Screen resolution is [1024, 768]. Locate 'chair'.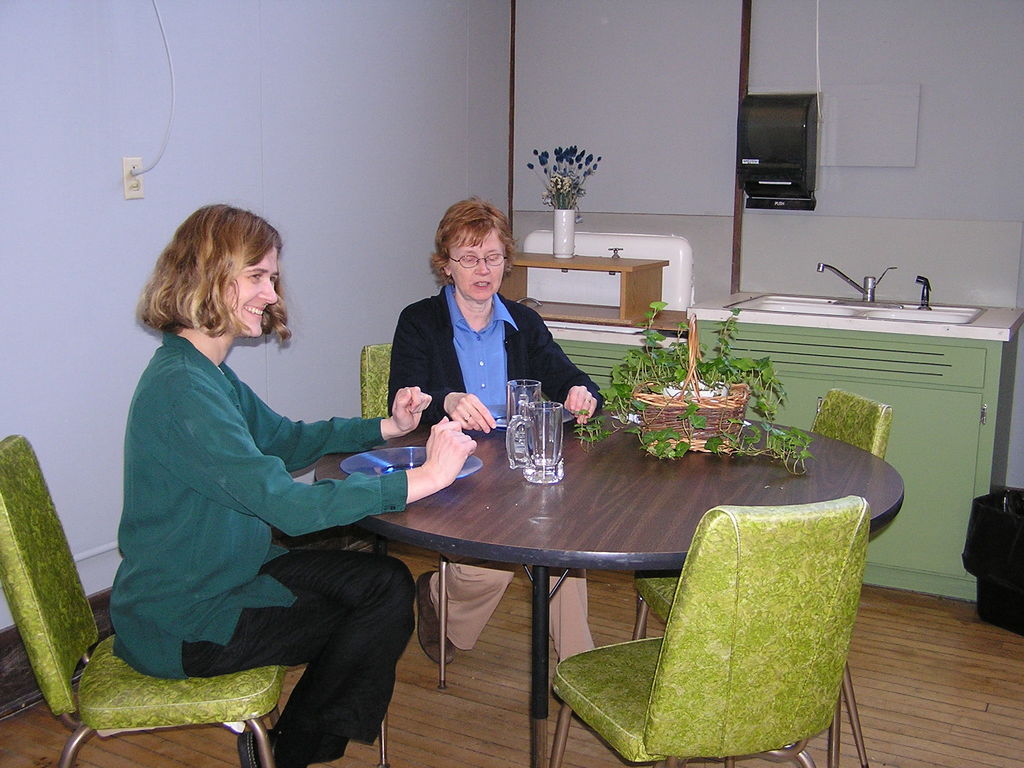
bbox(0, 434, 289, 767).
